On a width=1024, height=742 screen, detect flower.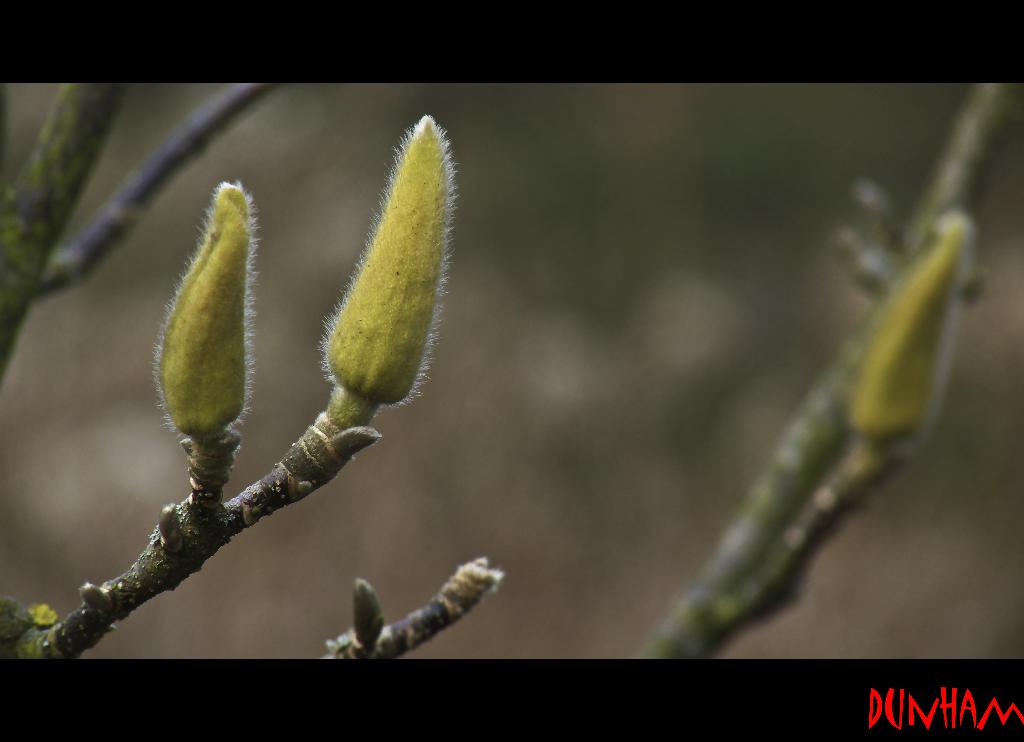
846:188:977:444.
